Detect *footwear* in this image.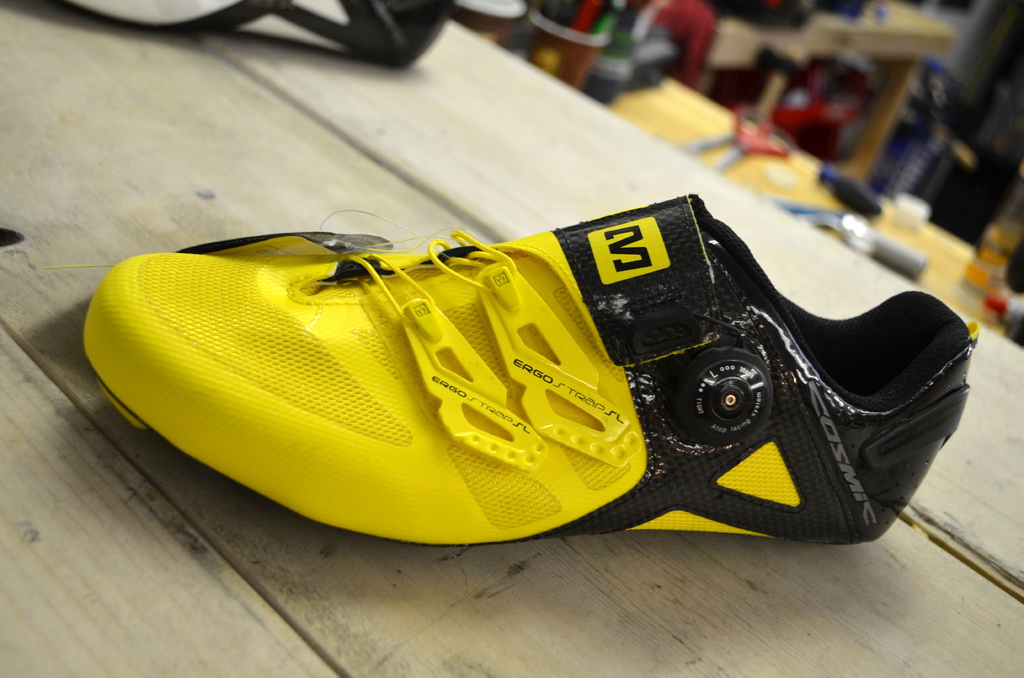
Detection: 51 0 462 70.
